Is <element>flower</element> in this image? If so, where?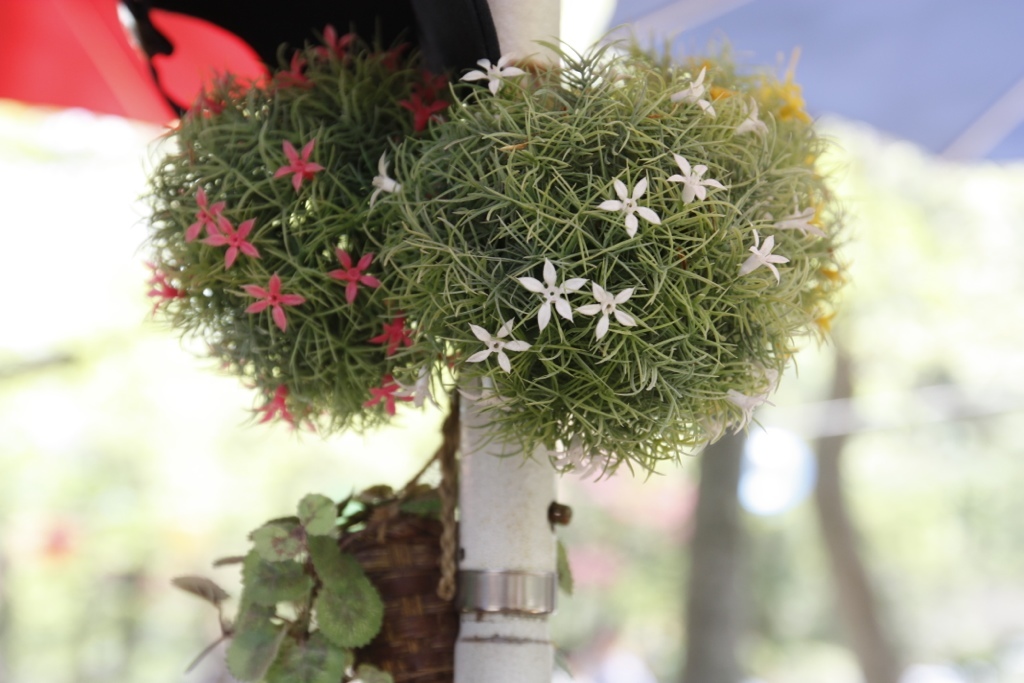
Yes, at x1=467, y1=316, x2=531, y2=372.
